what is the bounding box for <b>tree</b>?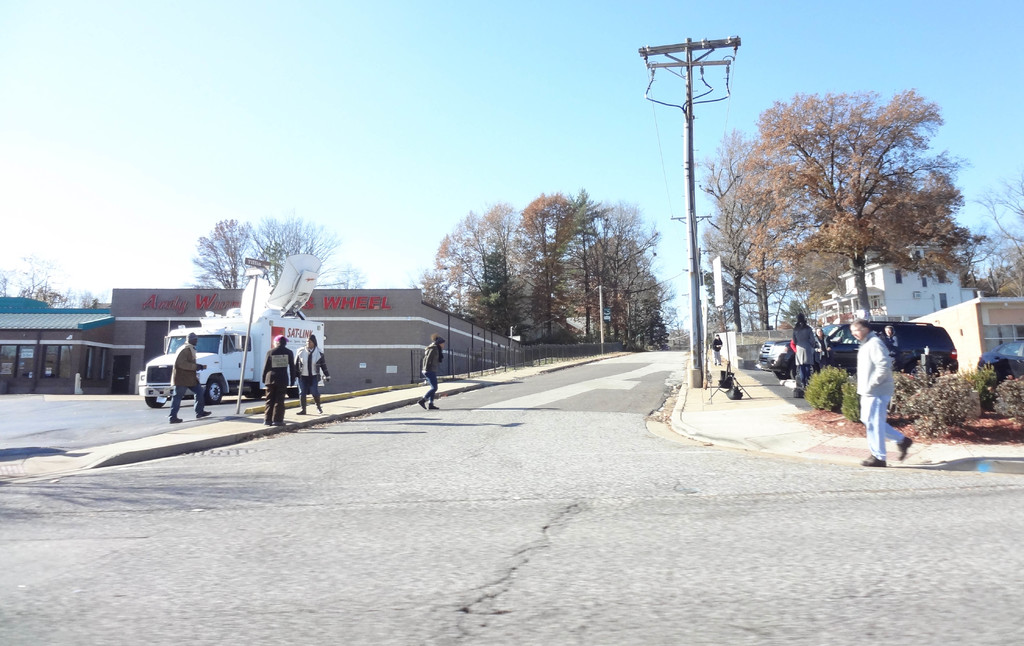
Rect(960, 172, 1023, 301).
